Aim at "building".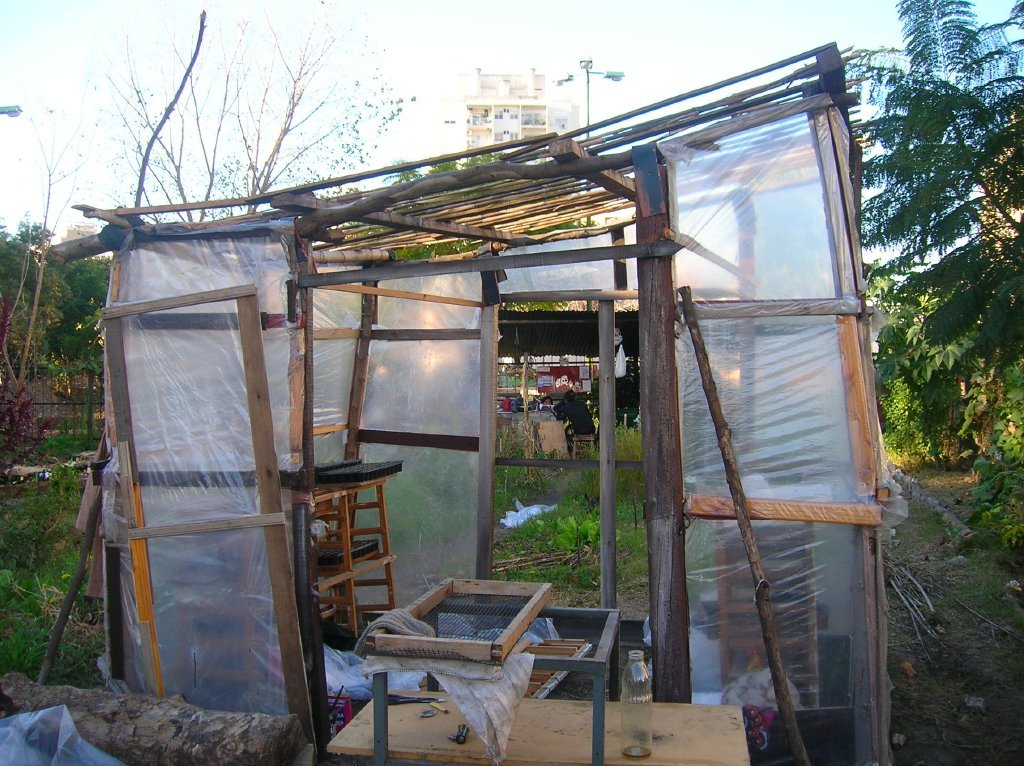
Aimed at 441 58 590 166.
